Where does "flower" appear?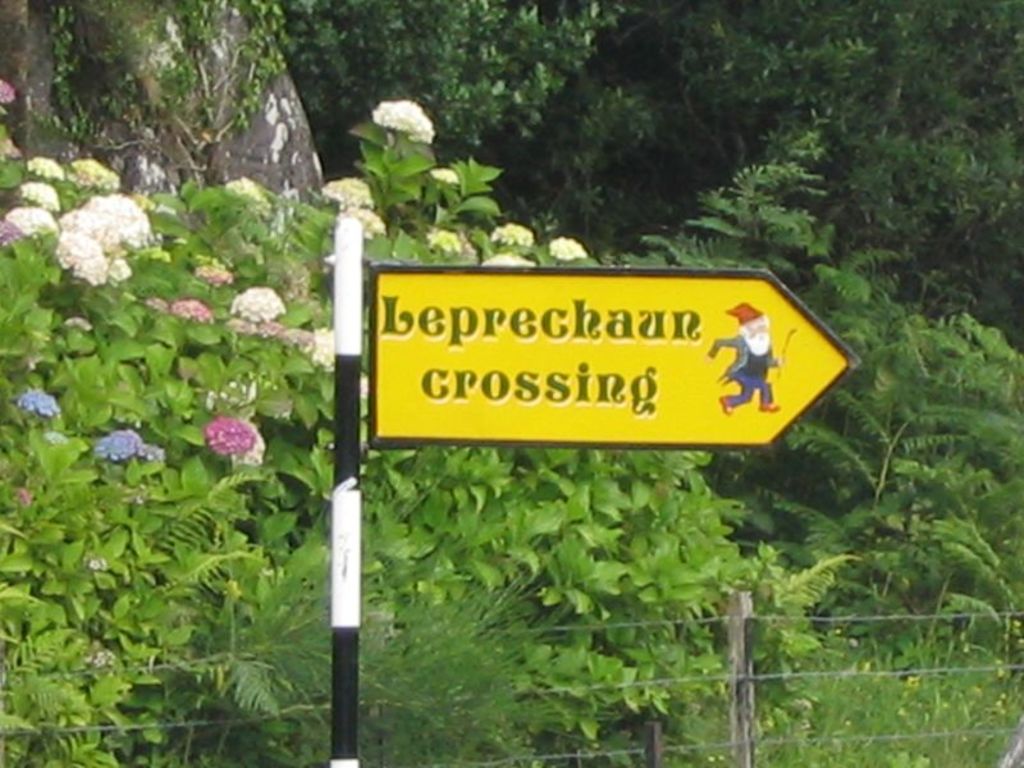
Appears at [left=488, top=220, right=531, bottom=250].
